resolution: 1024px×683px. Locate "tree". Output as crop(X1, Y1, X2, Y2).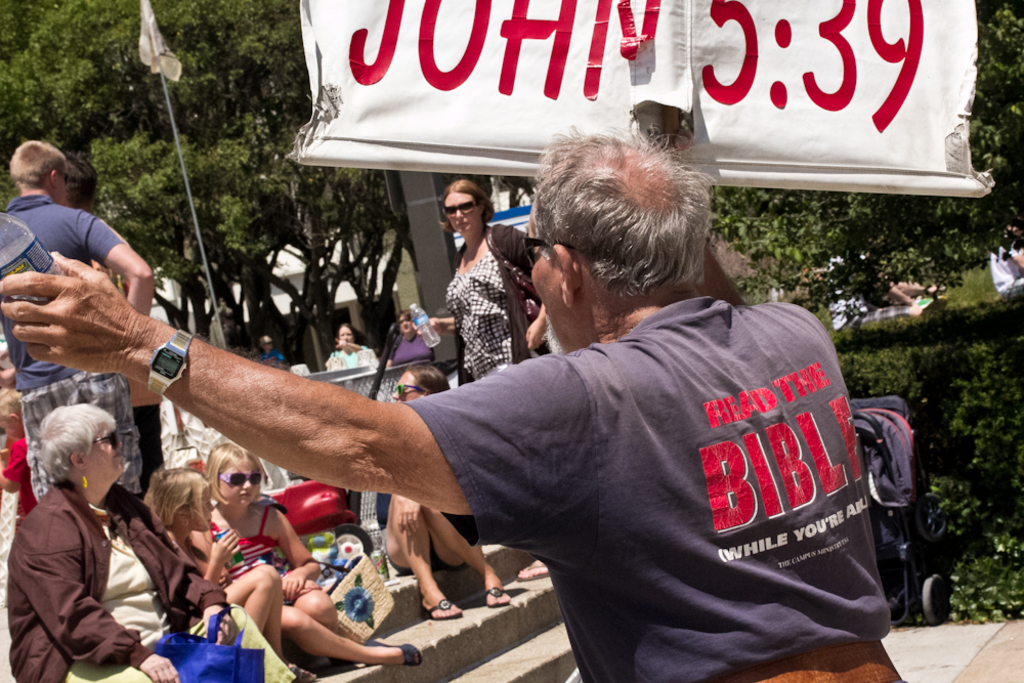
crop(821, 307, 1023, 640).
